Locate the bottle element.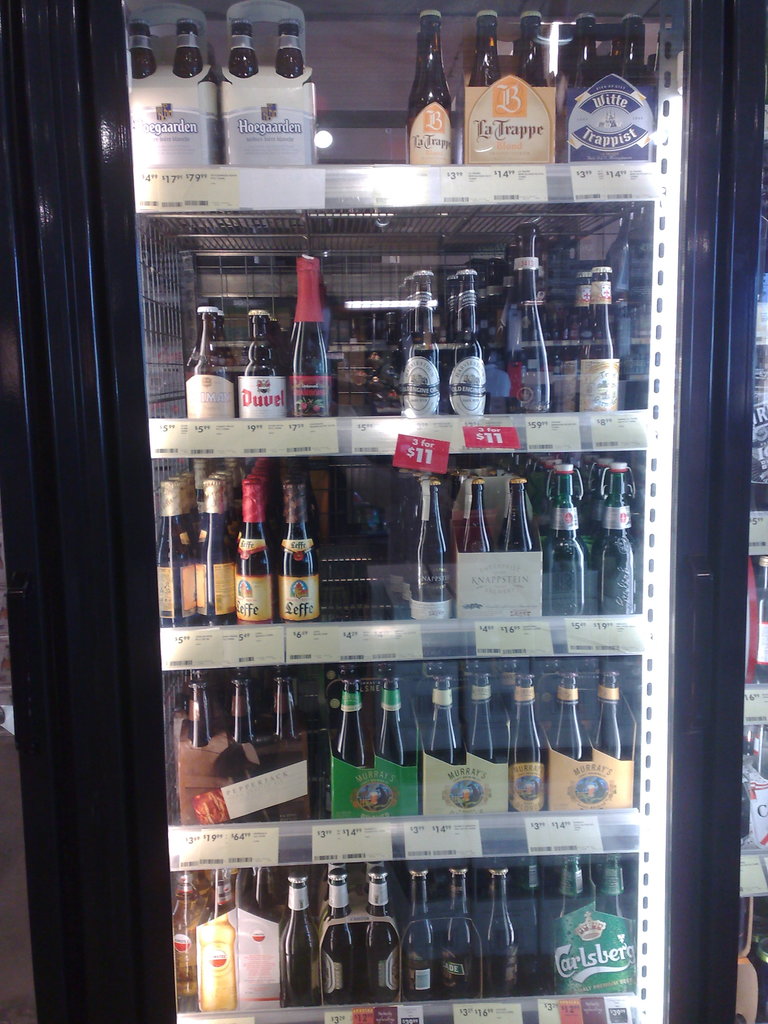
Element bbox: region(540, 666, 595, 787).
